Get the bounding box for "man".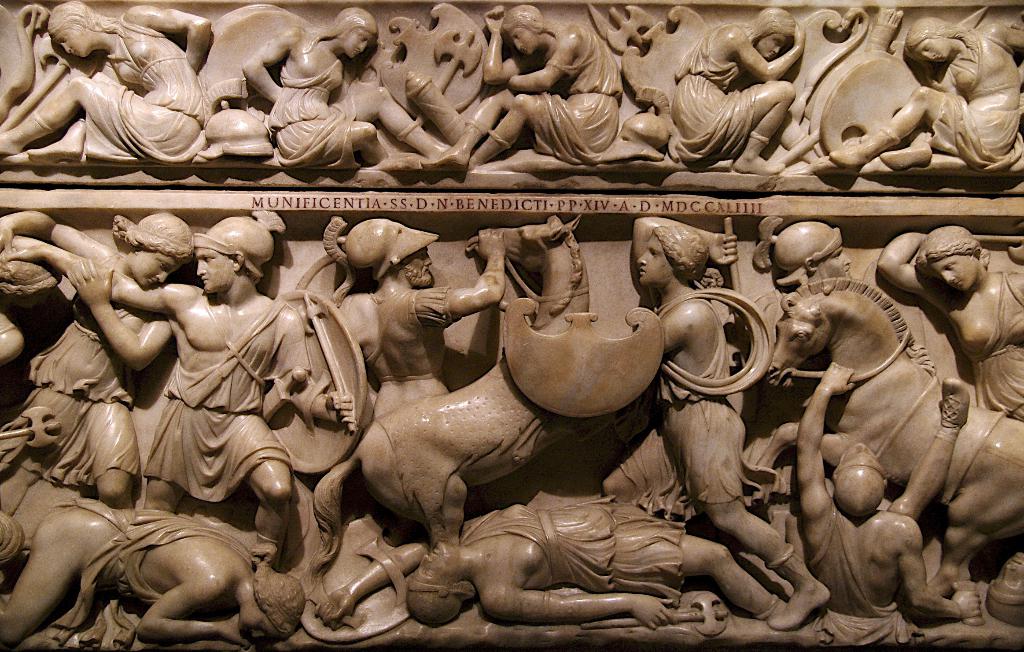
box(788, 358, 982, 622).
